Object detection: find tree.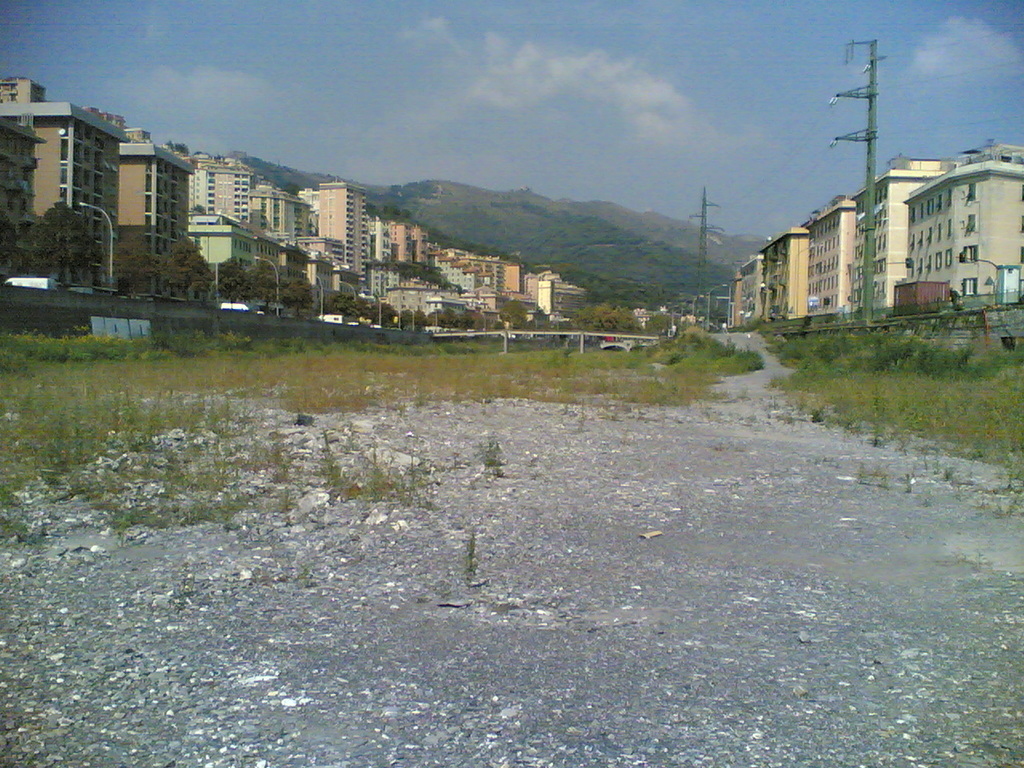
l=104, t=228, r=160, b=306.
